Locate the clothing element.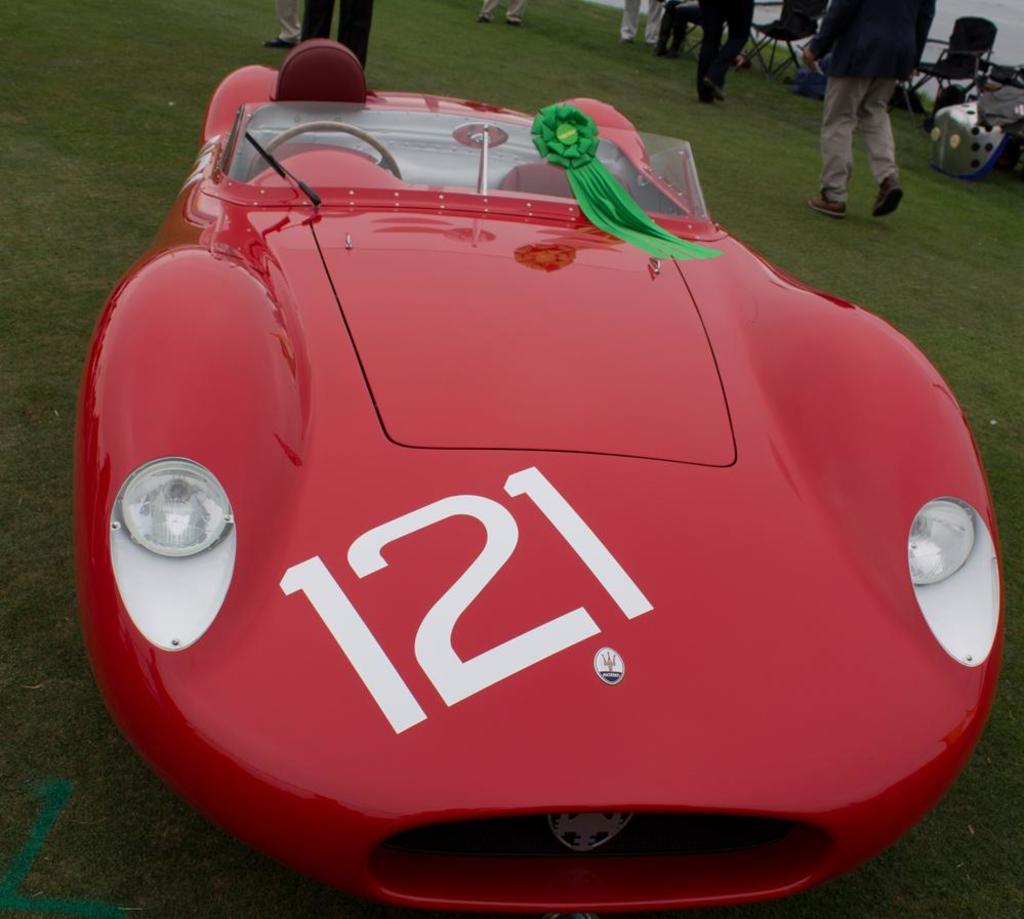
Element bbox: (left=695, top=0, right=754, bottom=99).
